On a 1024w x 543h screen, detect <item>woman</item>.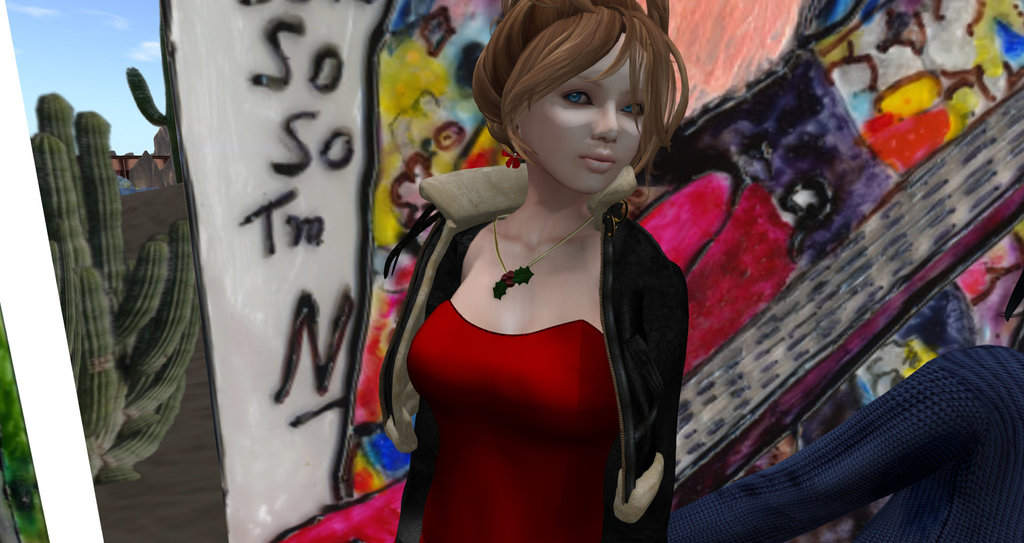
373/11/721/540.
